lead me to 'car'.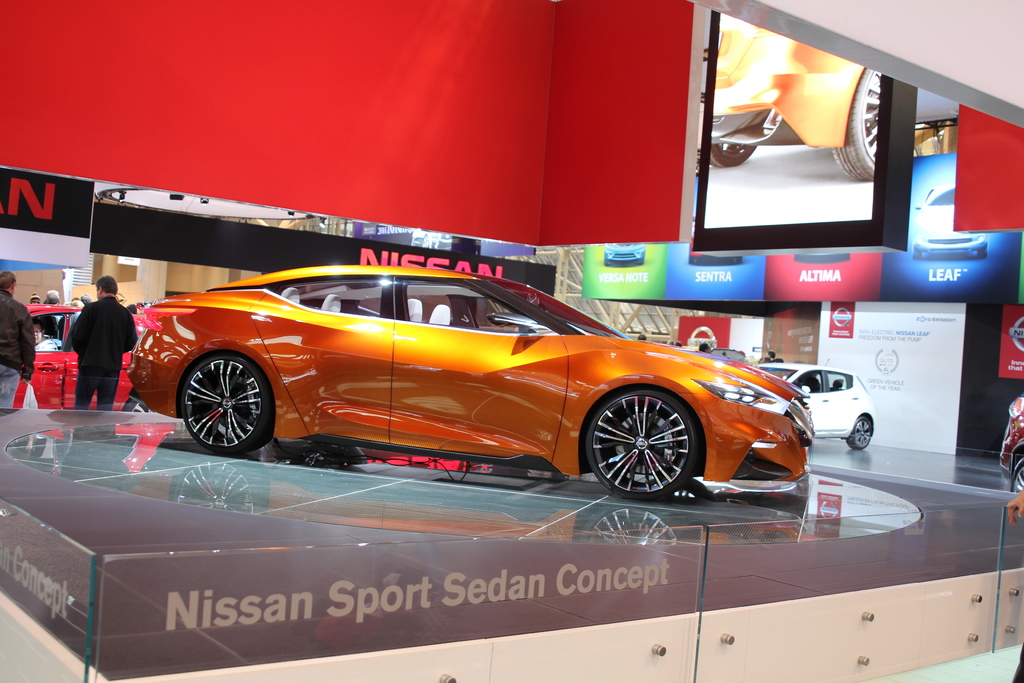
Lead to box=[750, 363, 874, 454].
